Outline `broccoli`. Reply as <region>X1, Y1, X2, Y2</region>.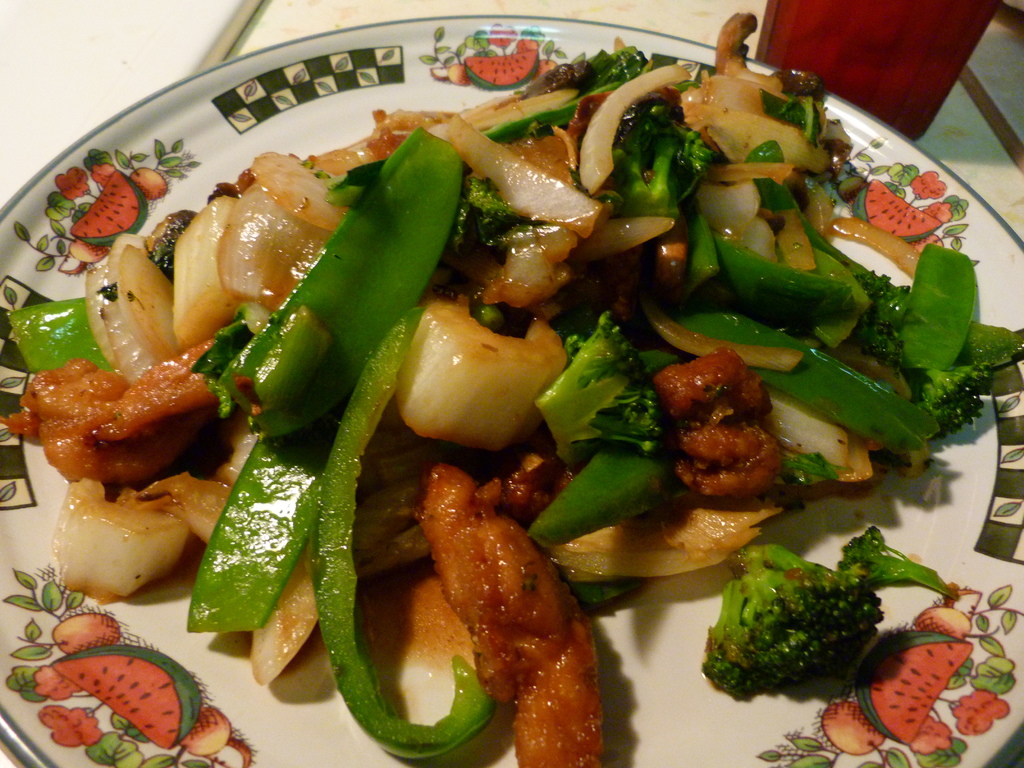
<region>699, 545, 881, 698</region>.
